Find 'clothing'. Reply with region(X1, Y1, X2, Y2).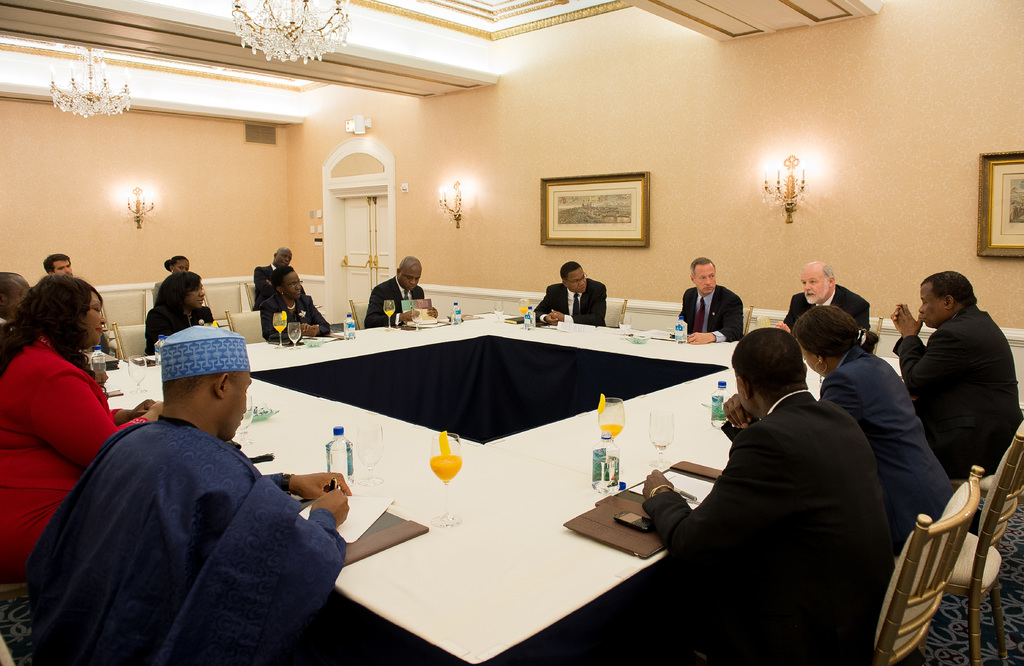
region(640, 389, 895, 664).
